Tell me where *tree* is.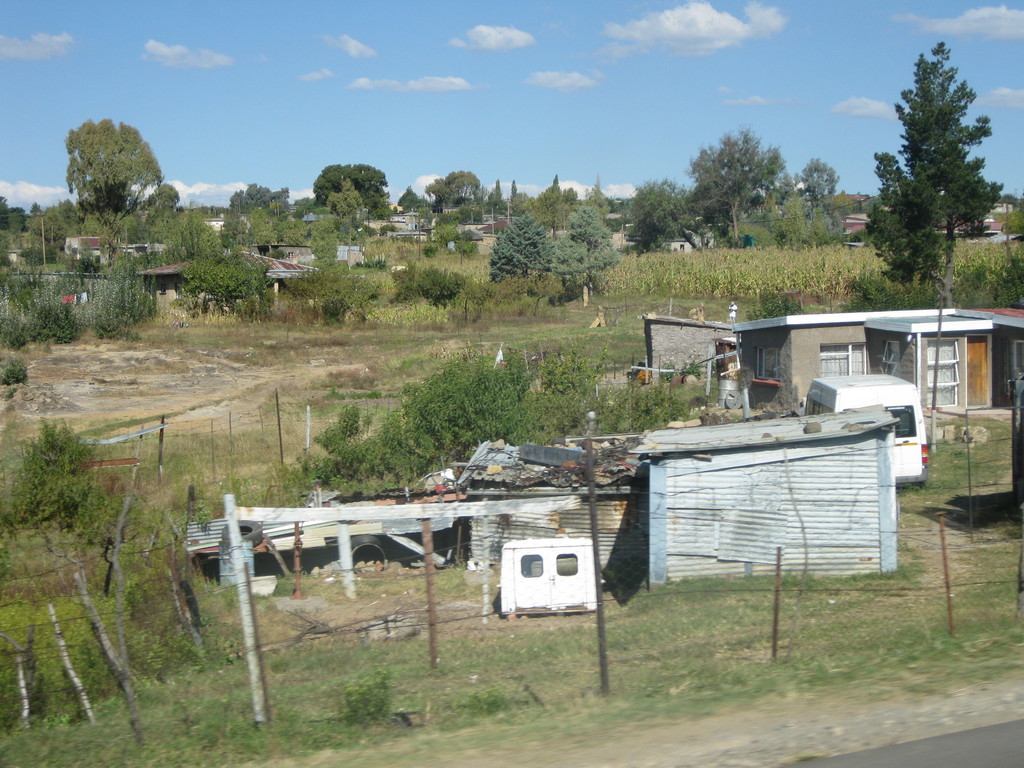
*tree* is at <box>144,180,181,212</box>.
